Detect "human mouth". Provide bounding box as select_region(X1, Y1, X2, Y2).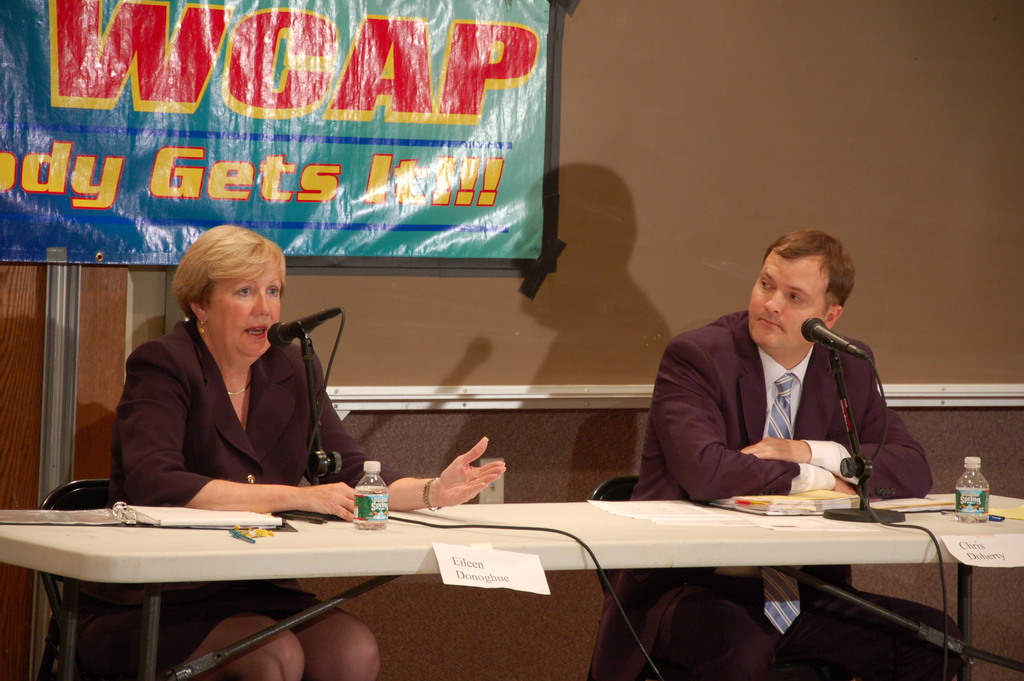
select_region(246, 320, 267, 341).
